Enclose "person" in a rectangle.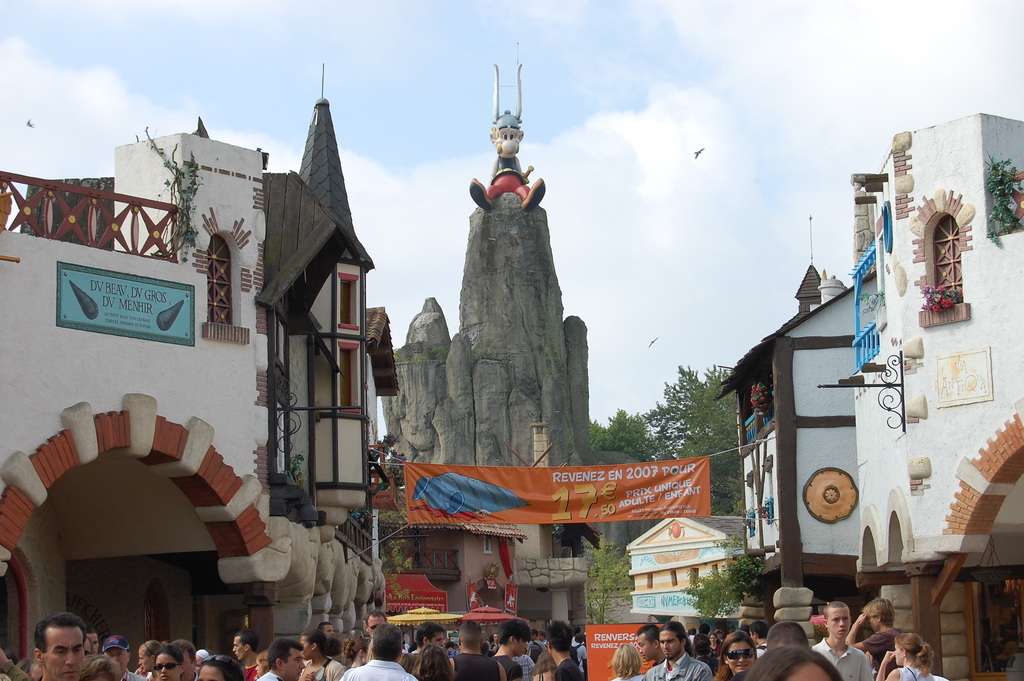
region(29, 660, 45, 680).
